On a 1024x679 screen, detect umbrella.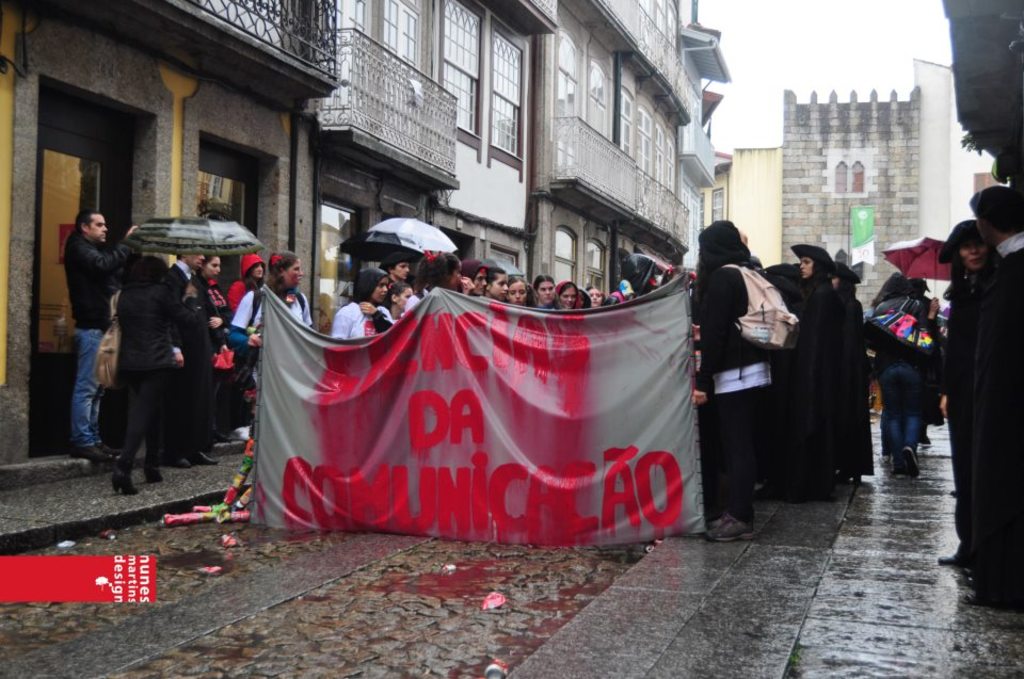
BBox(337, 236, 425, 273).
